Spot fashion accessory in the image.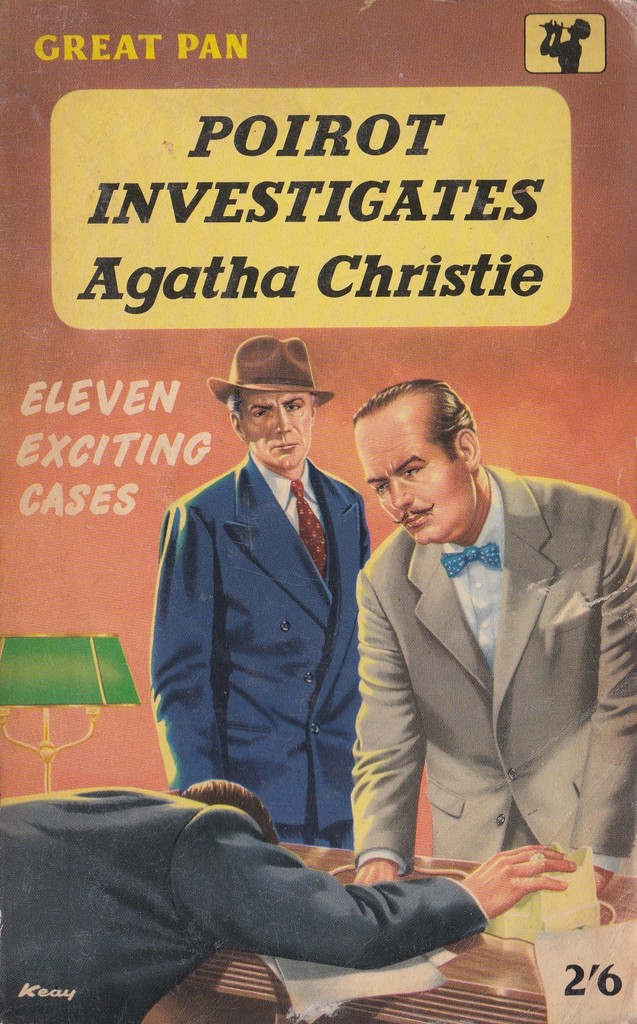
fashion accessory found at [439, 540, 508, 579].
